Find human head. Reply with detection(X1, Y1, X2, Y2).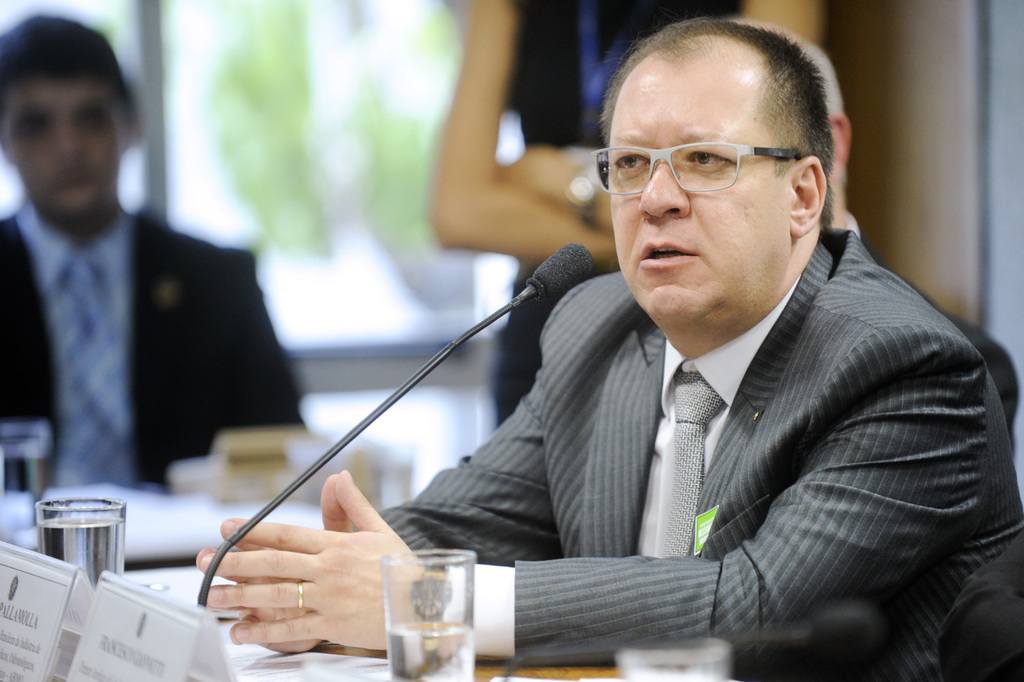
detection(1, 0, 143, 216).
